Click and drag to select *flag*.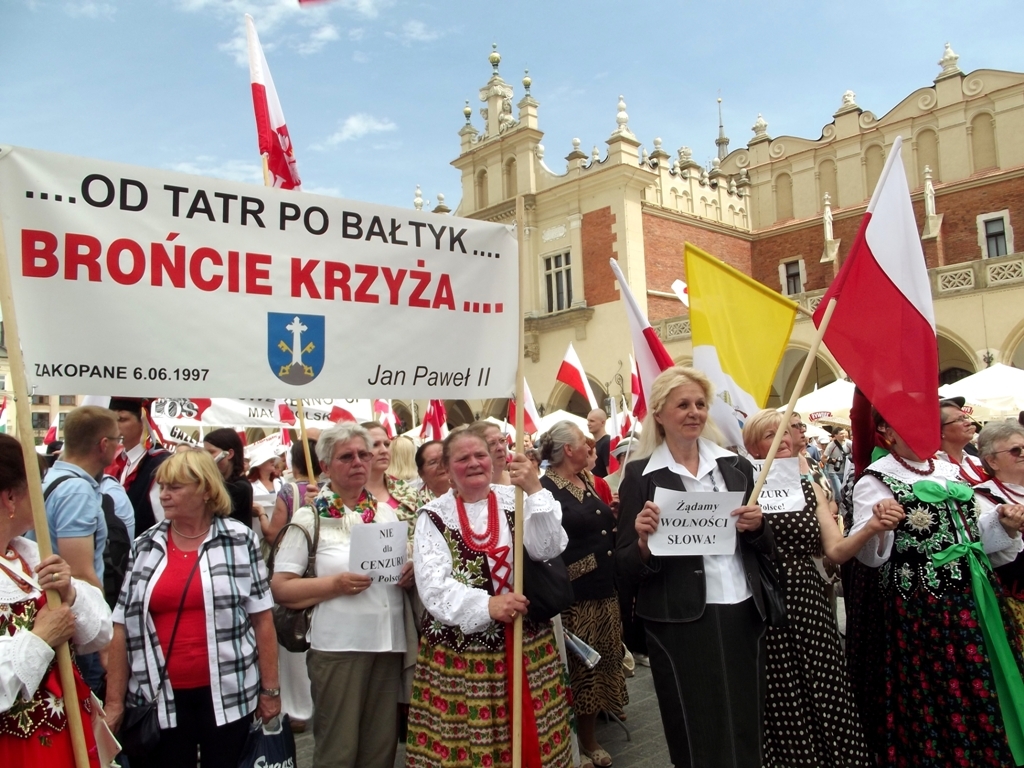
Selection: box=[814, 181, 940, 482].
